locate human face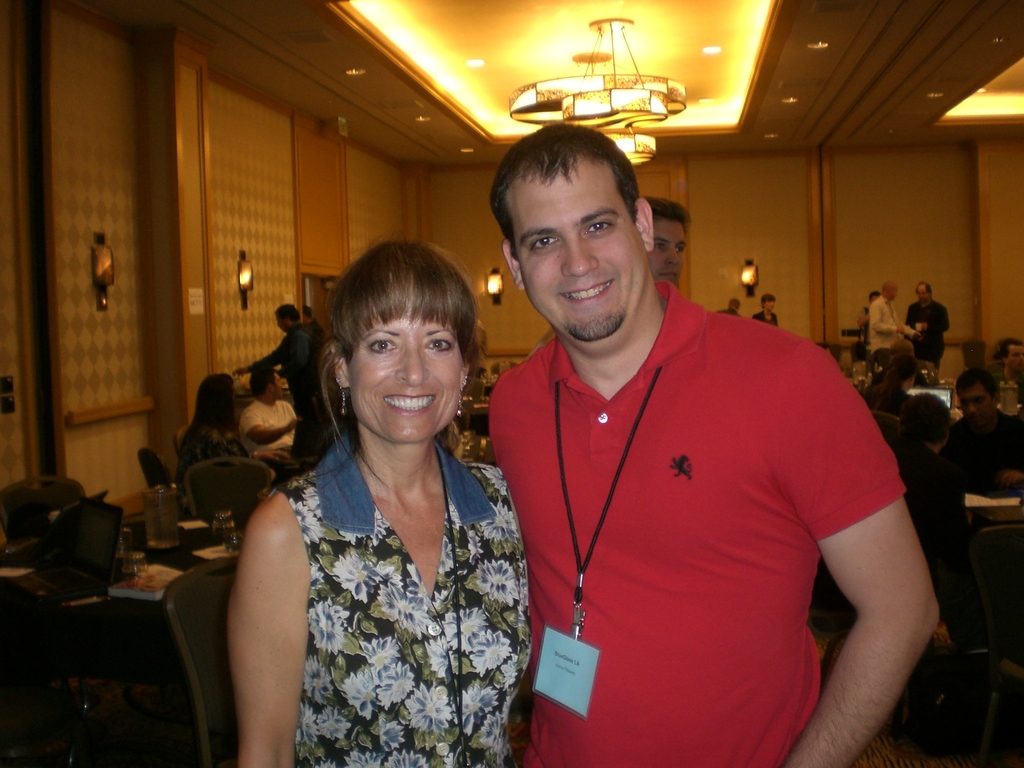
BBox(649, 216, 685, 284)
